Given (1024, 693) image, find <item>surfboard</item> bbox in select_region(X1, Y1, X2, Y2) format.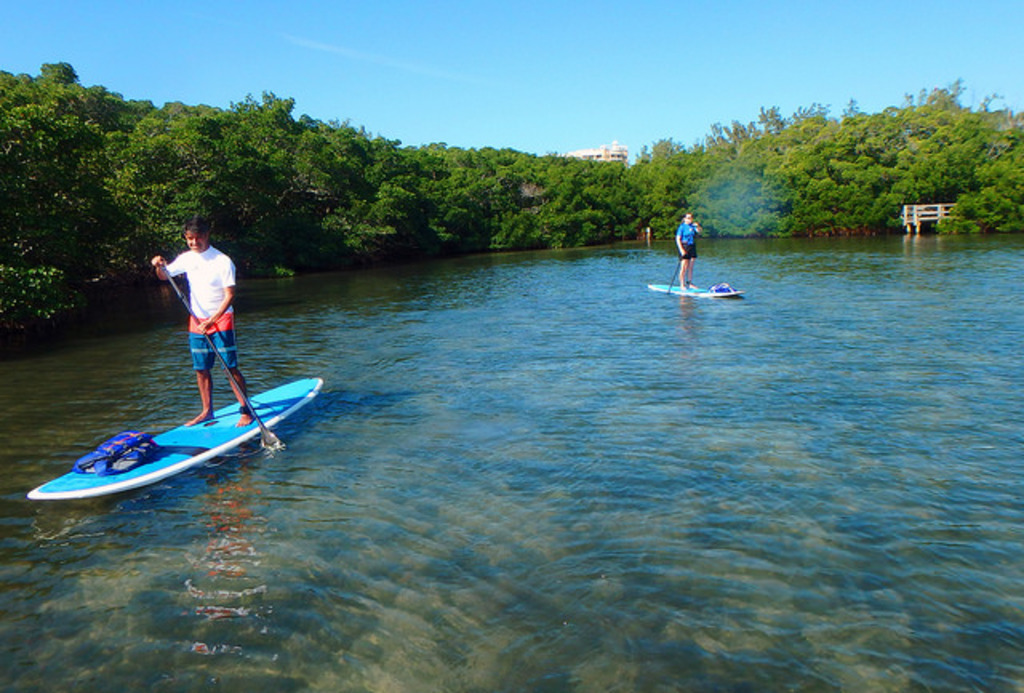
select_region(646, 283, 744, 301).
